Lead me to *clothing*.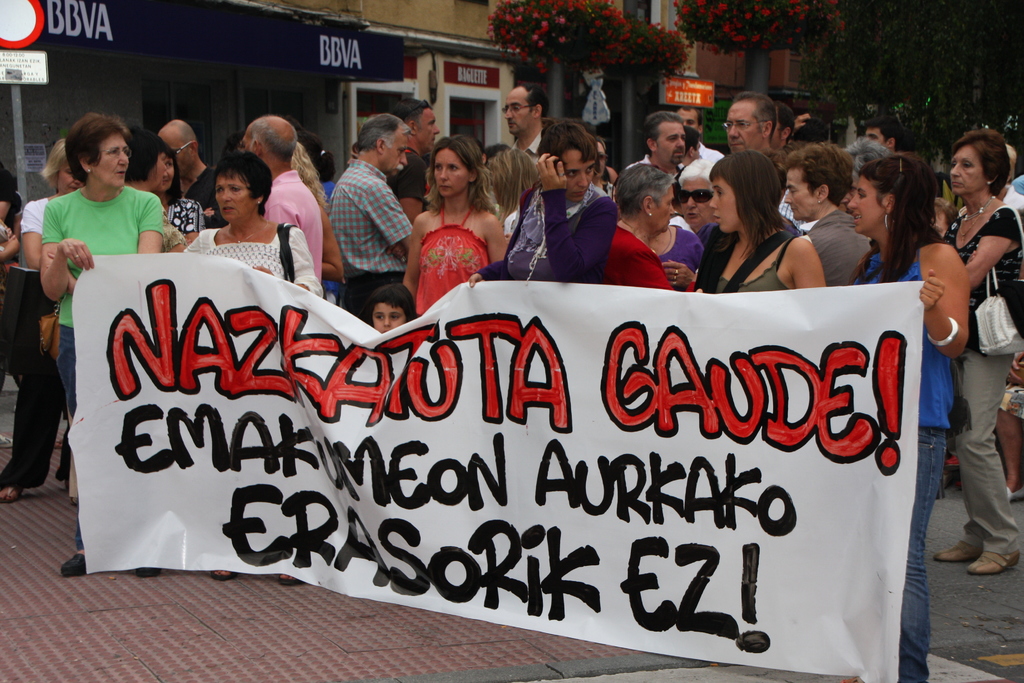
Lead to <region>508, 180, 538, 231</region>.
